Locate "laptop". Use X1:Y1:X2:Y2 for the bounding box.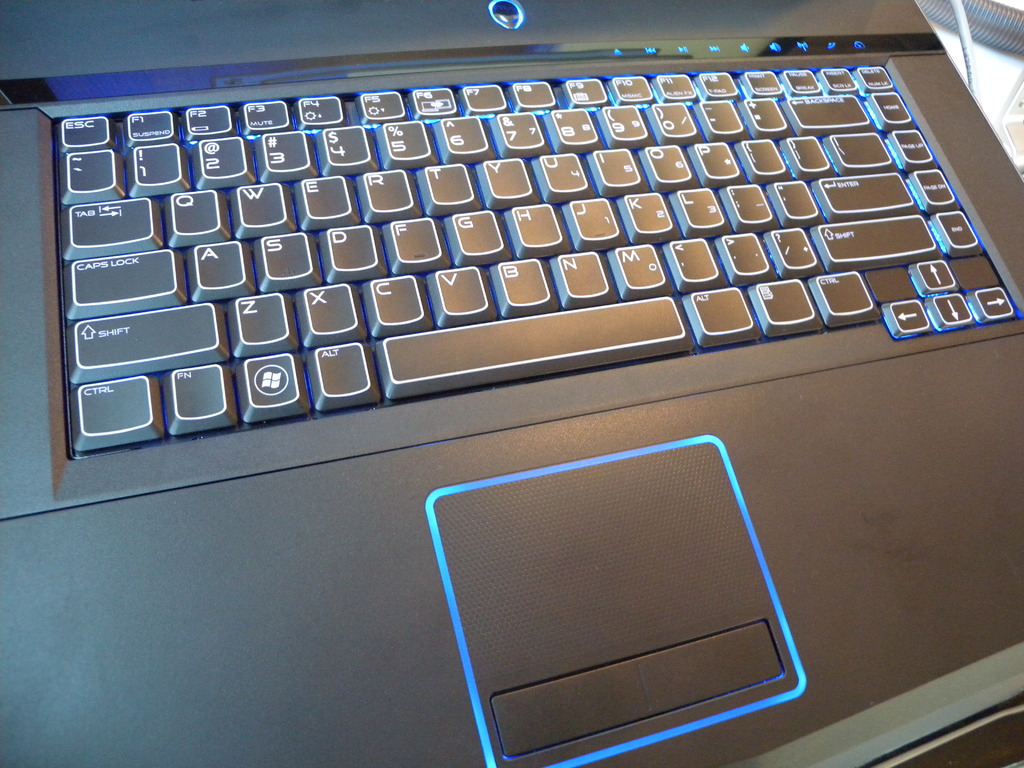
0:0:1023:767.
